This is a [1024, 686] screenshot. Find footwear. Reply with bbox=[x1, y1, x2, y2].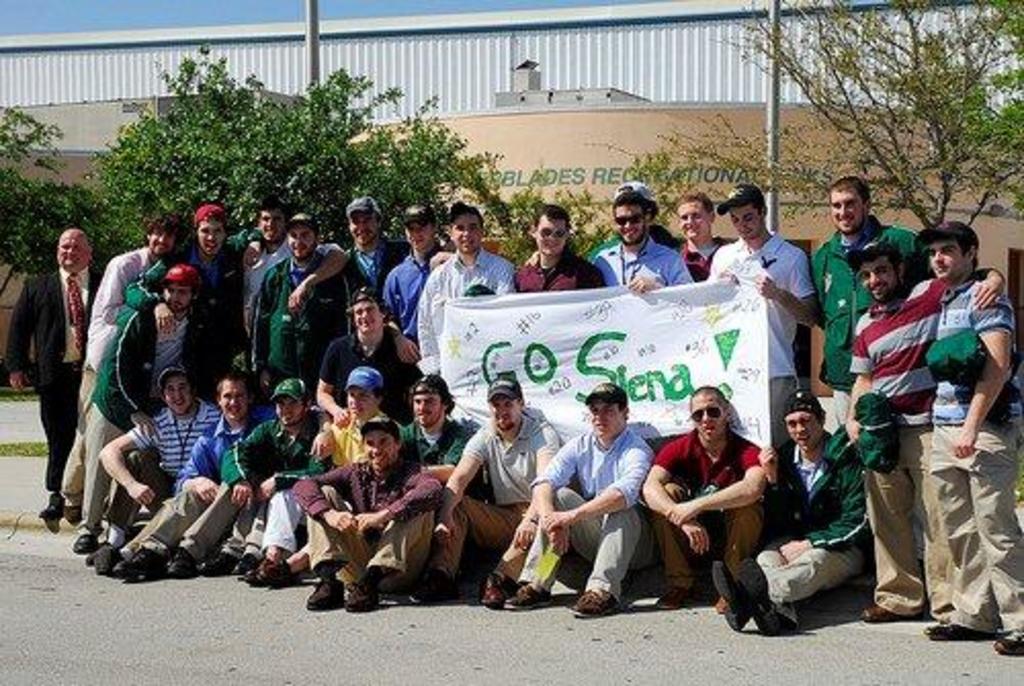
bbox=[715, 592, 725, 612].
